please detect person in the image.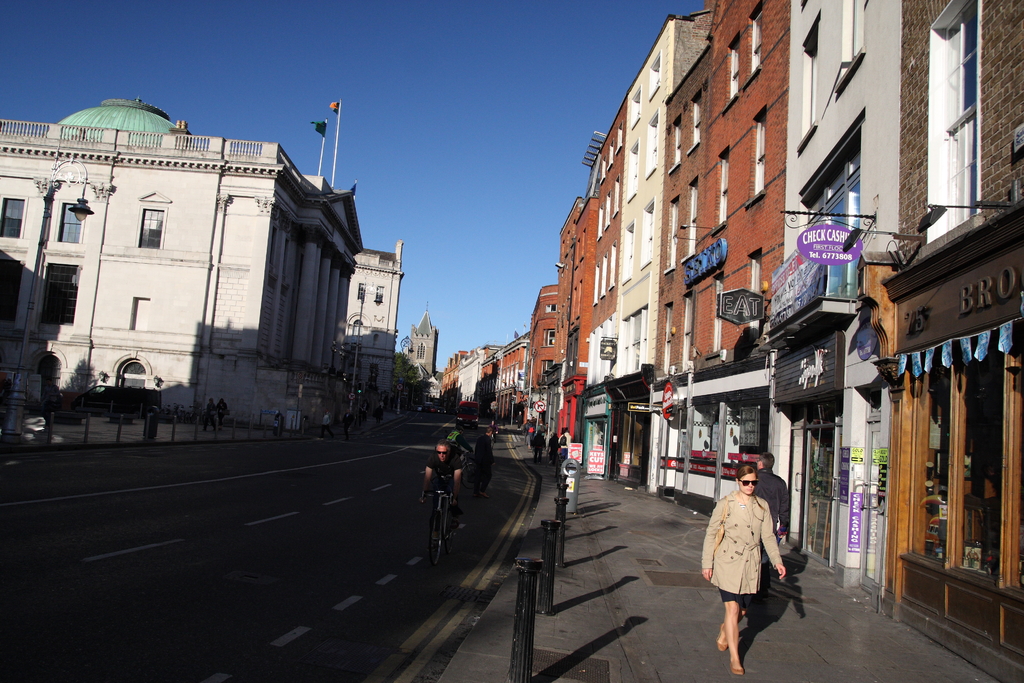
bbox(696, 462, 791, 667).
